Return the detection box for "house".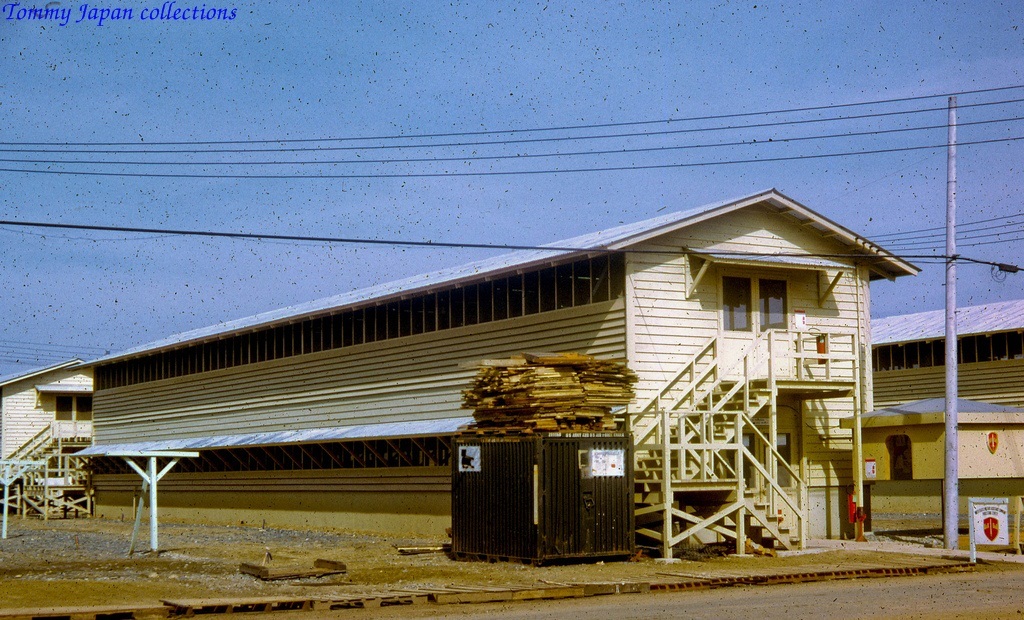
select_region(76, 181, 918, 546).
